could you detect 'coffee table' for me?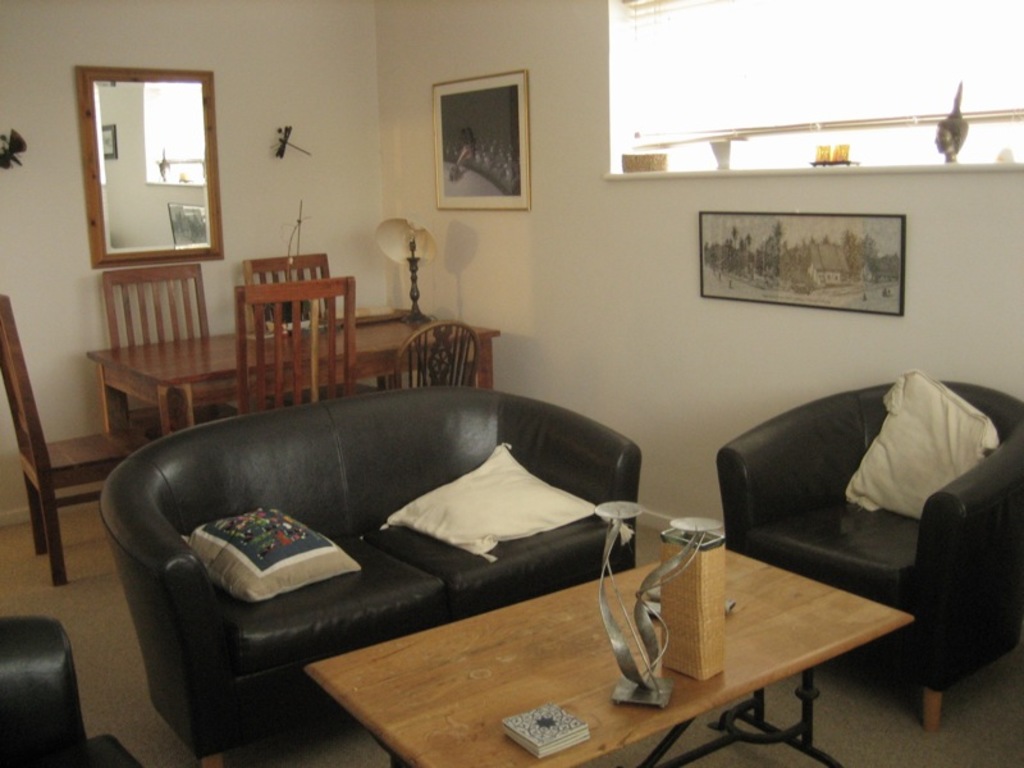
Detection result: locate(83, 298, 511, 447).
